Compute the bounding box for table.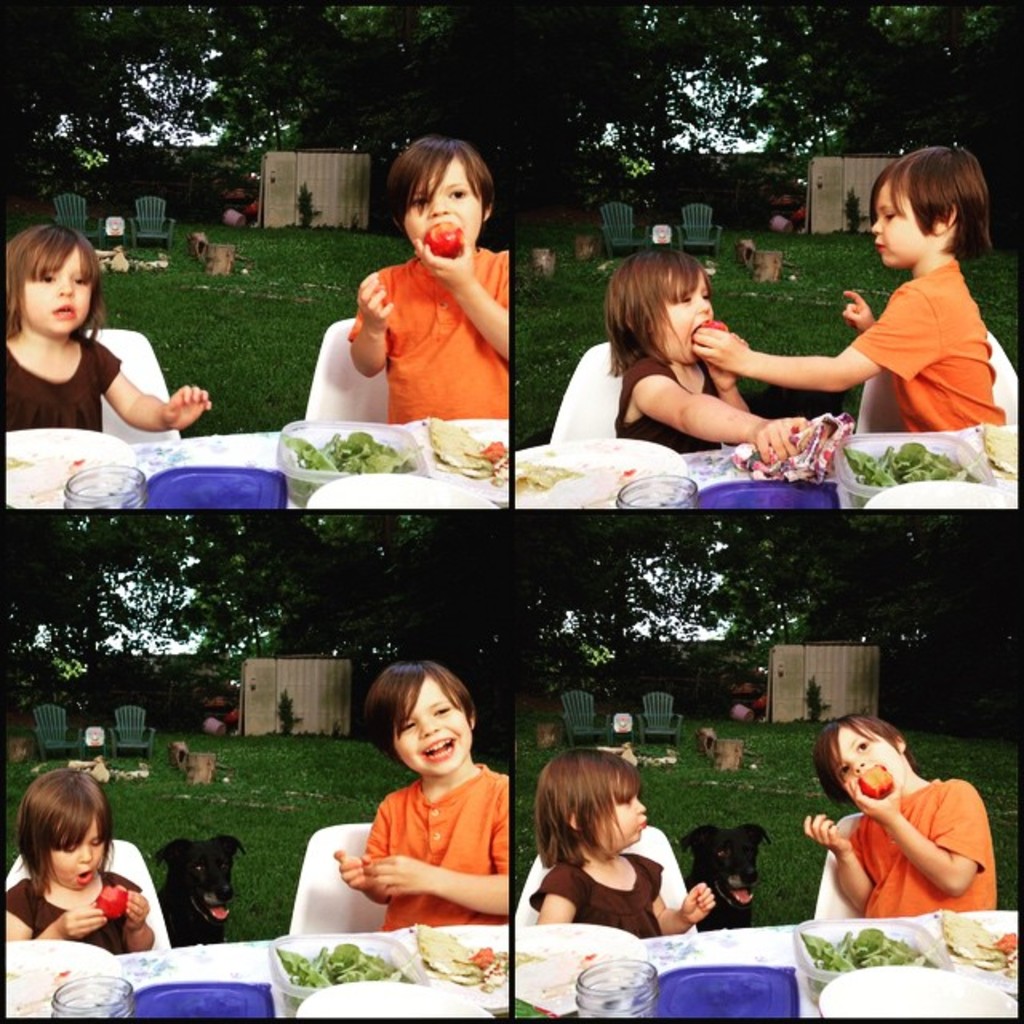
box=[117, 421, 509, 509].
